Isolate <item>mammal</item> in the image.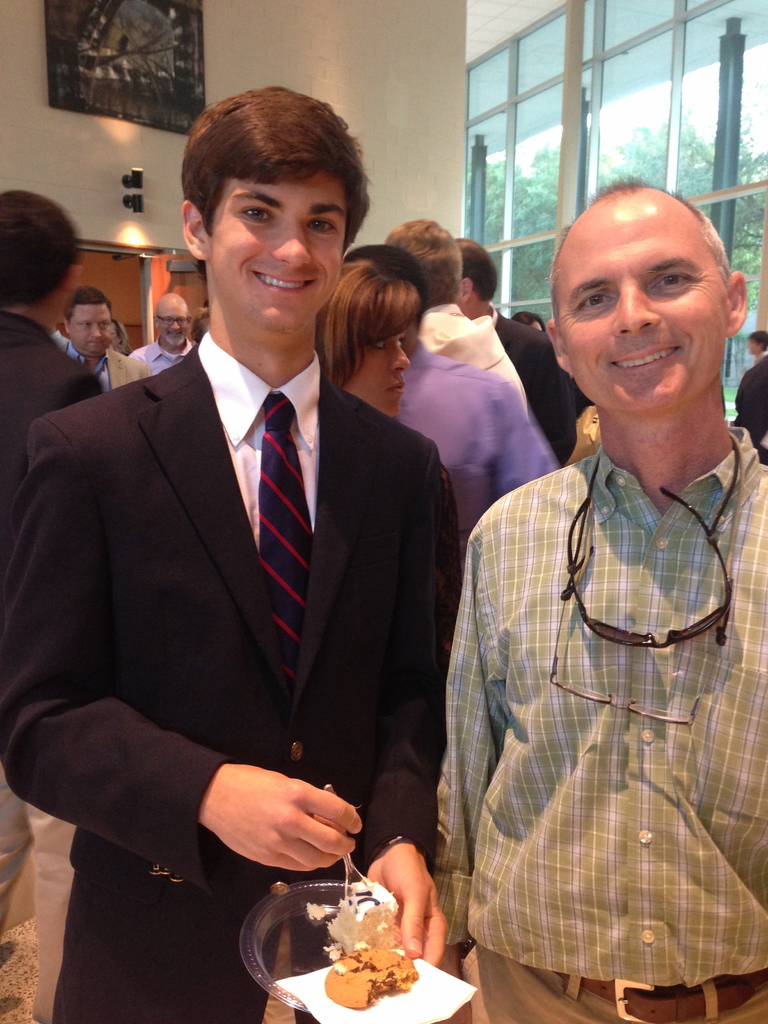
Isolated region: bbox(381, 218, 534, 420).
